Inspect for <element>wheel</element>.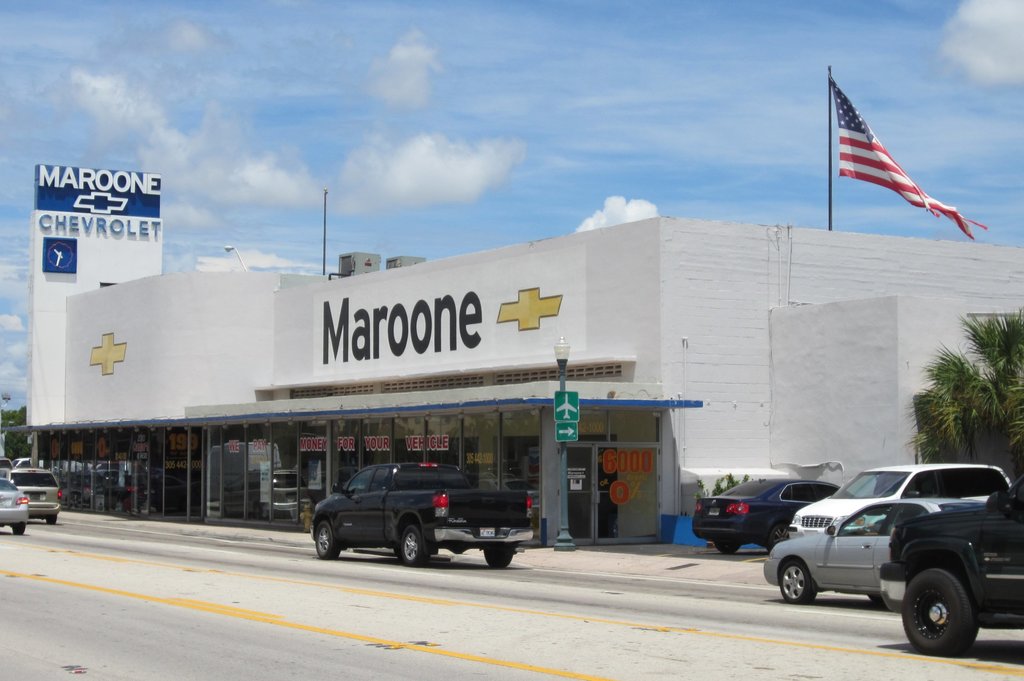
Inspection: l=47, t=517, r=58, b=524.
